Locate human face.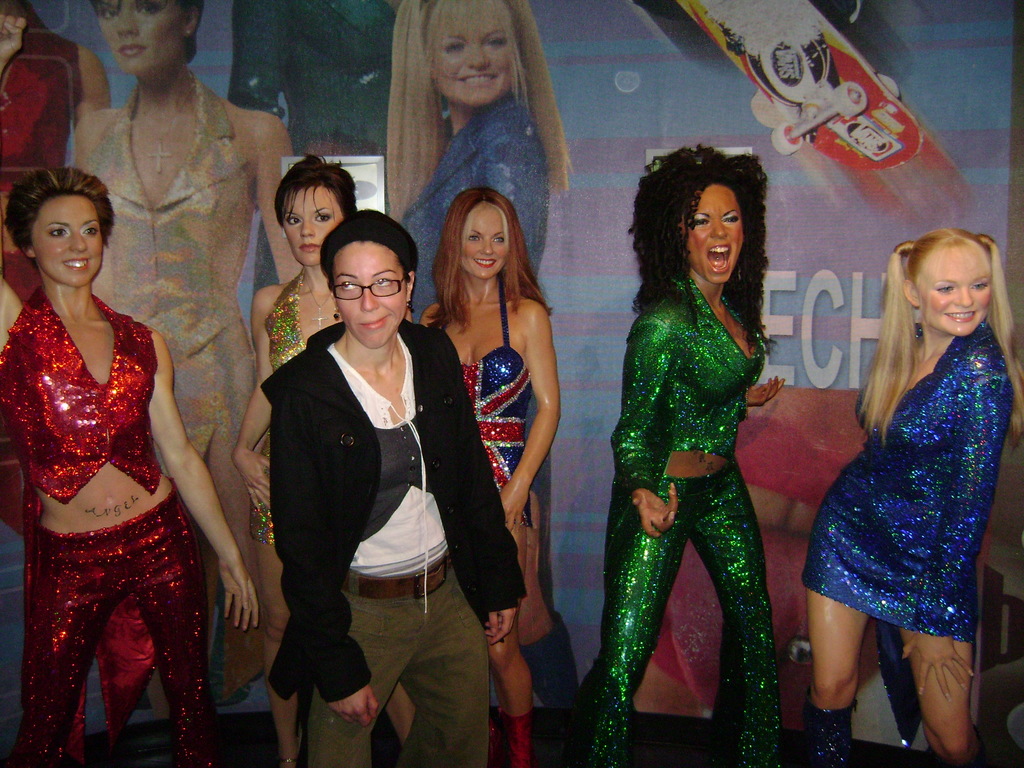
Bounding box: 96 3 179 76.
